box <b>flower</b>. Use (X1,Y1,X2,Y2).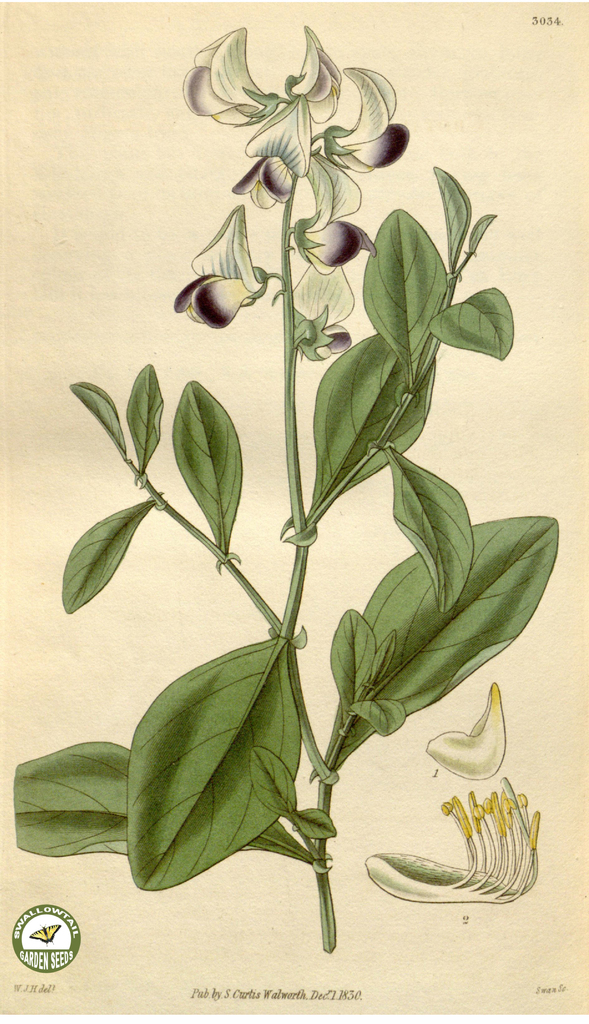
(173,204,267,330).
